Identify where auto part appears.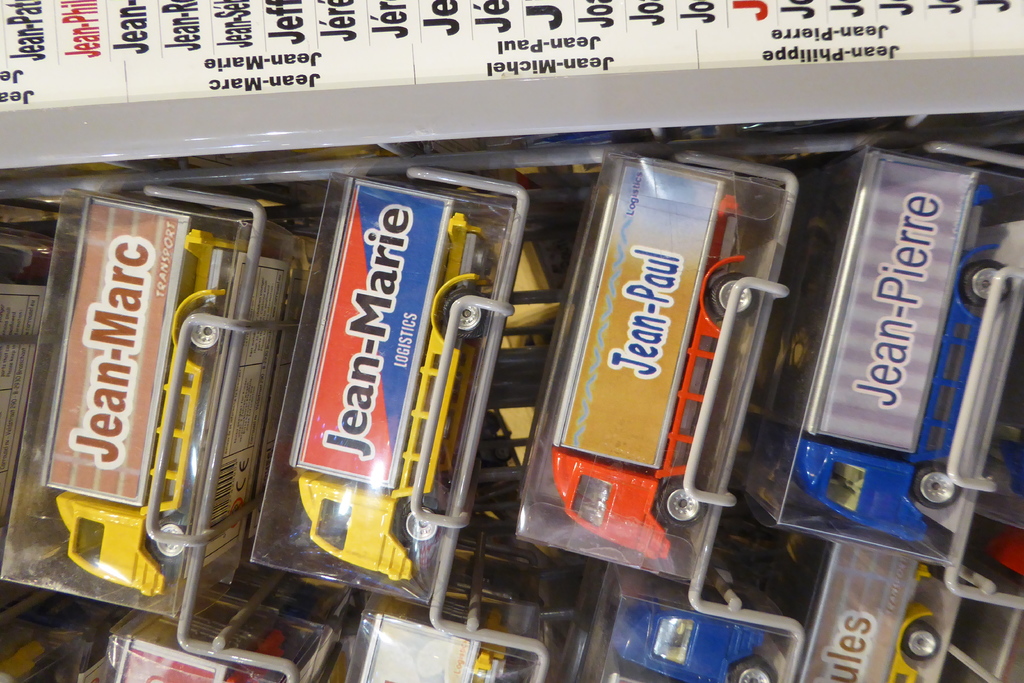
Appears at [x1=51, y1=489, x2=172, y2=598].
